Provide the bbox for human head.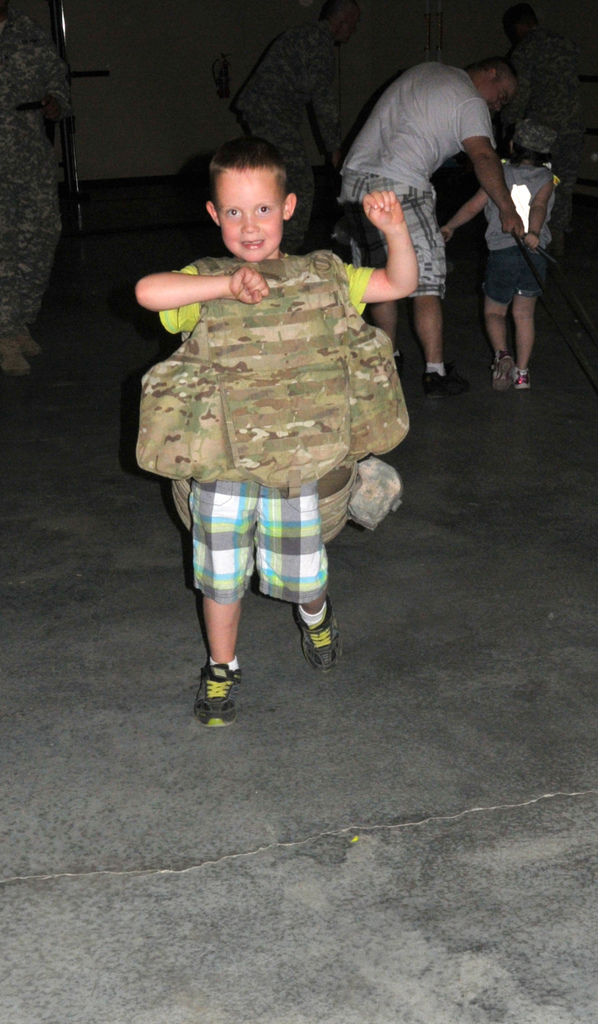
[x1=321, y1=1, x2=362, y2=47].
